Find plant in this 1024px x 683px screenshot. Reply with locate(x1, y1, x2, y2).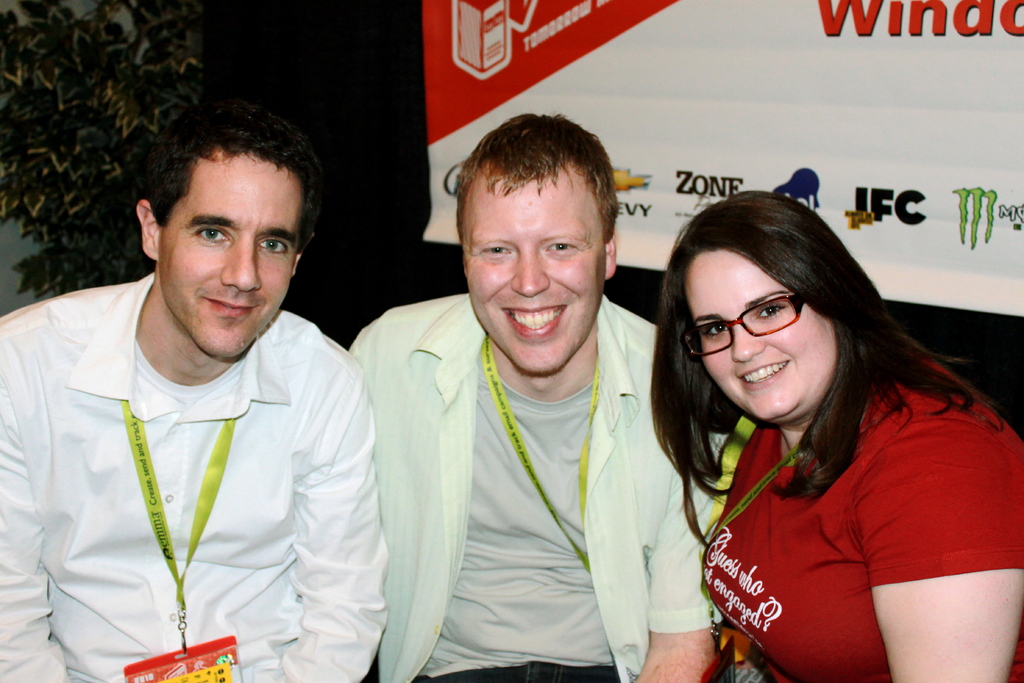
locate(0, 11, 218, 286).
